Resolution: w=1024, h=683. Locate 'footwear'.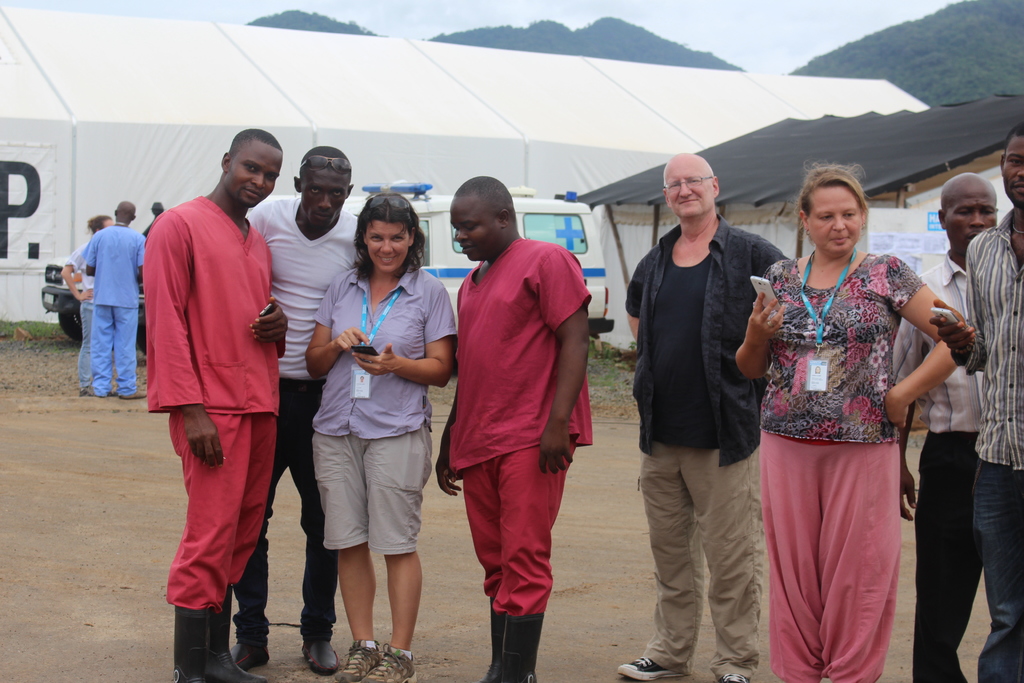
<bbox>361, 645, 416, 682</bbox>.
